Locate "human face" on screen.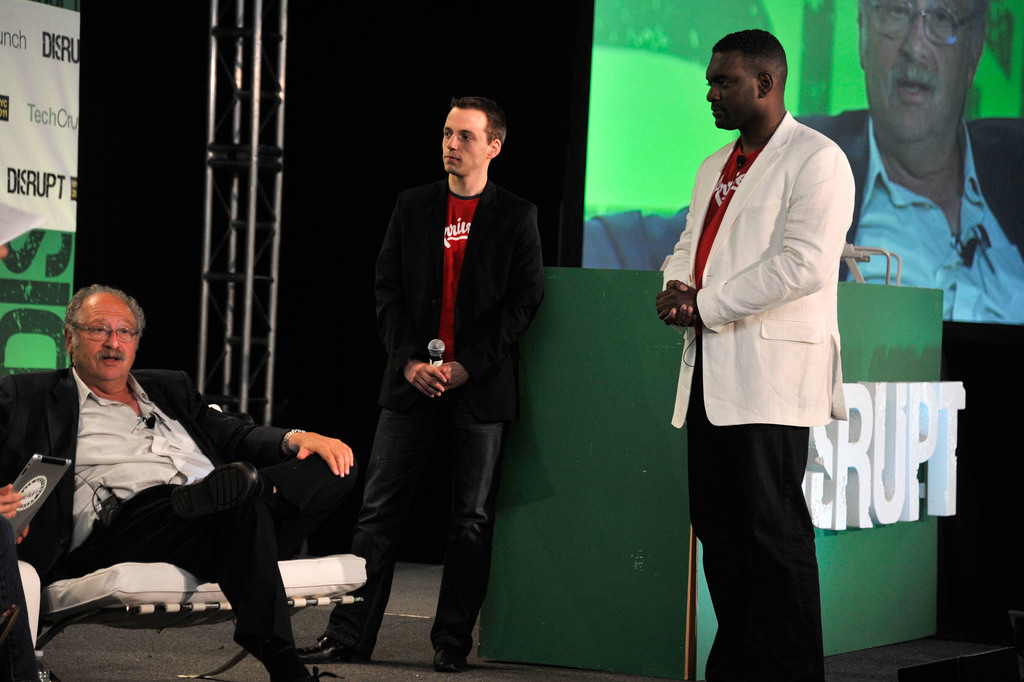
On screen at BBox(74, 305, 137, 381).
